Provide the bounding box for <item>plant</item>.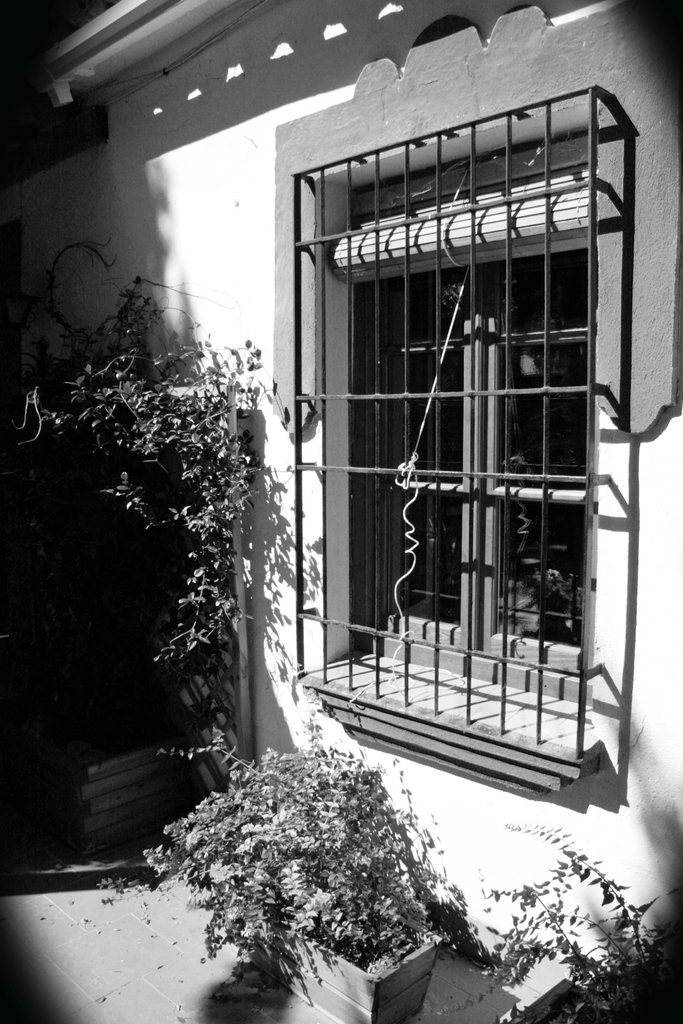
436:807:682:1023.
